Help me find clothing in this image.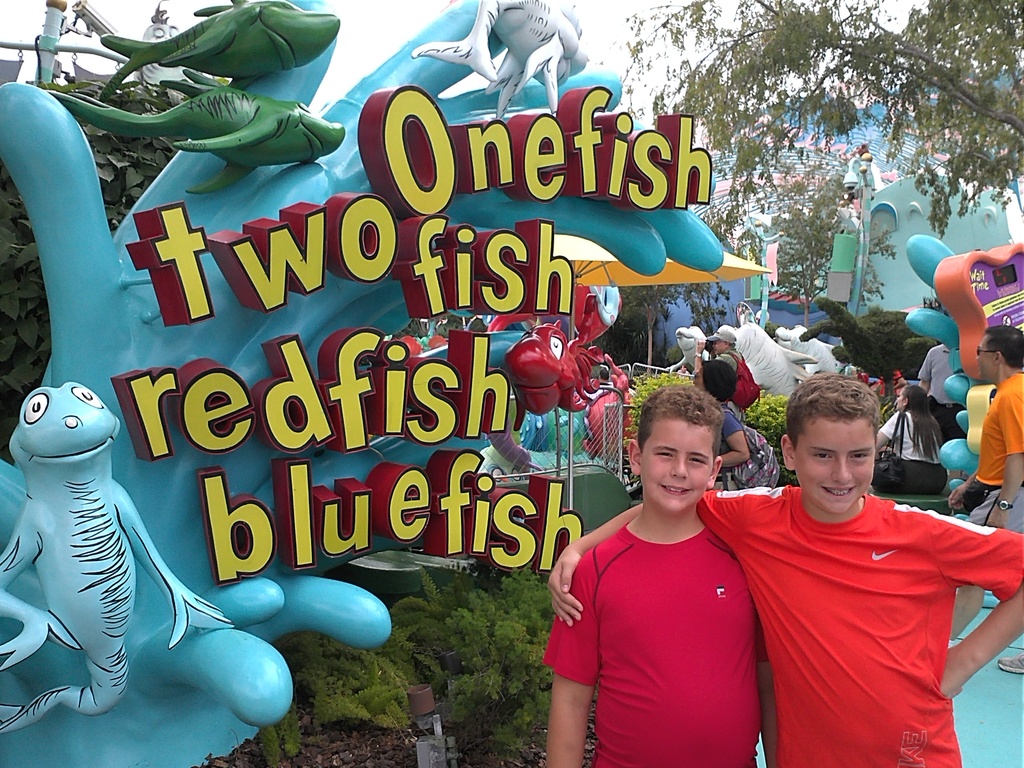
Found it: bbox=[695, 488, 1023, 767].
